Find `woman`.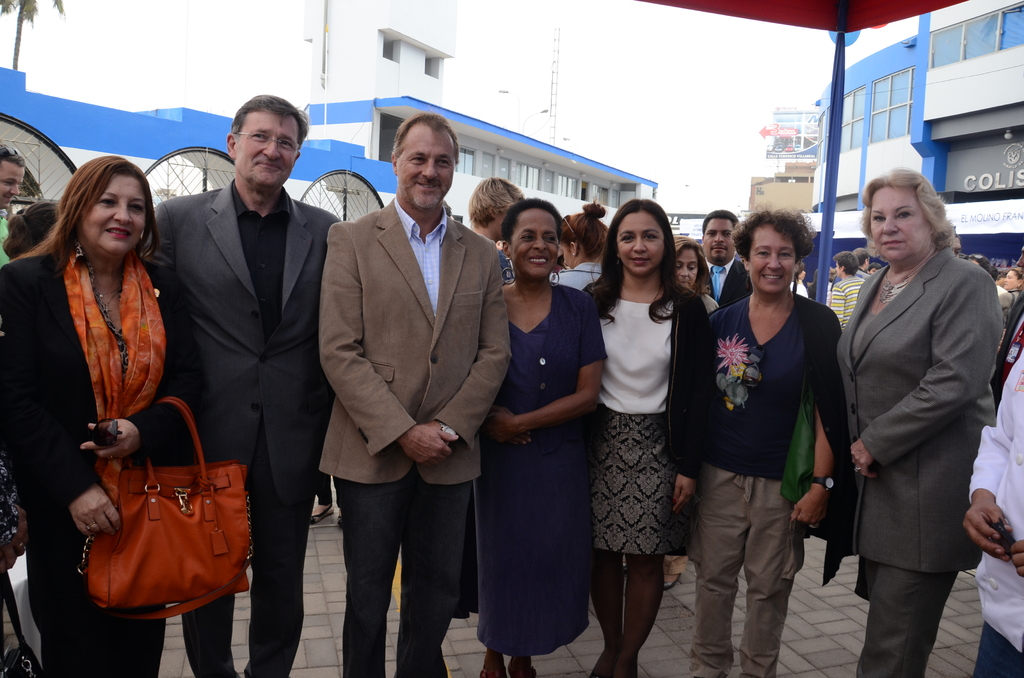
bbox(0, 145, 203, 677).
